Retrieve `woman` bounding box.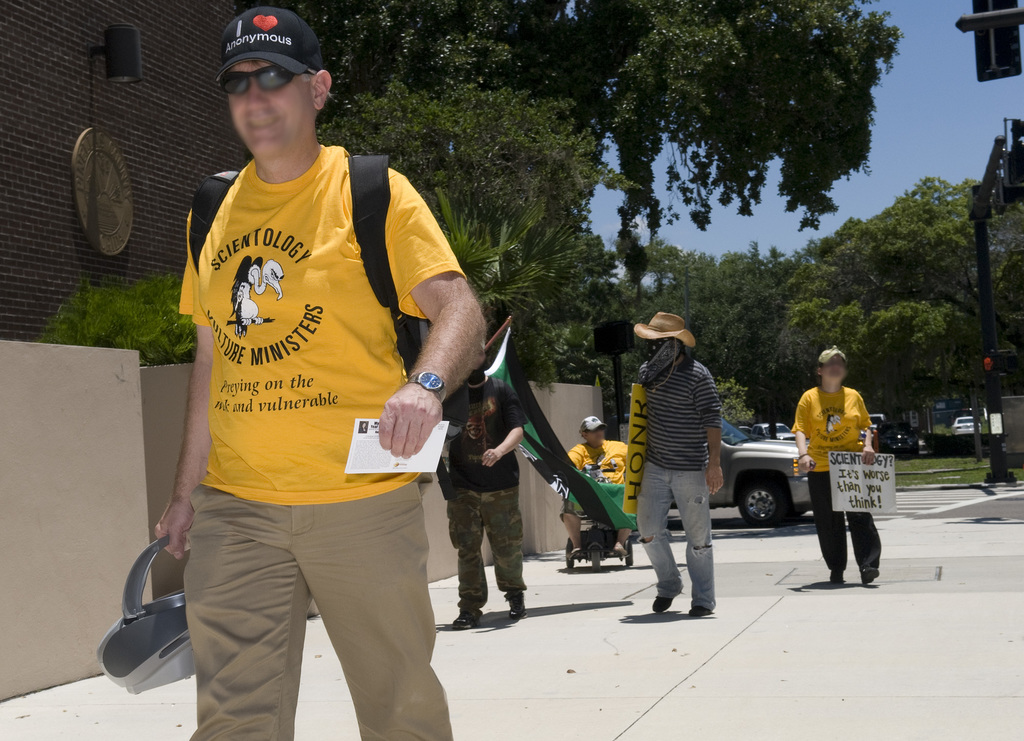
Bounding box: (787,348,892,591).
